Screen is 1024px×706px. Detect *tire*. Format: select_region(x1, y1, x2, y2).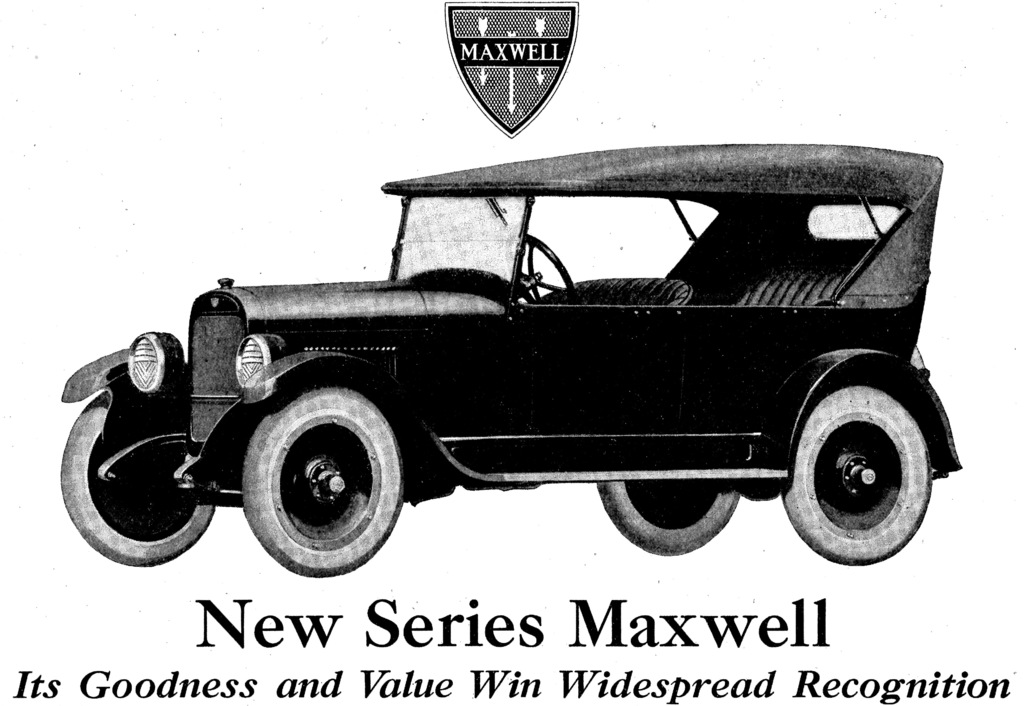
select_region(56, 391, 216, 572).
